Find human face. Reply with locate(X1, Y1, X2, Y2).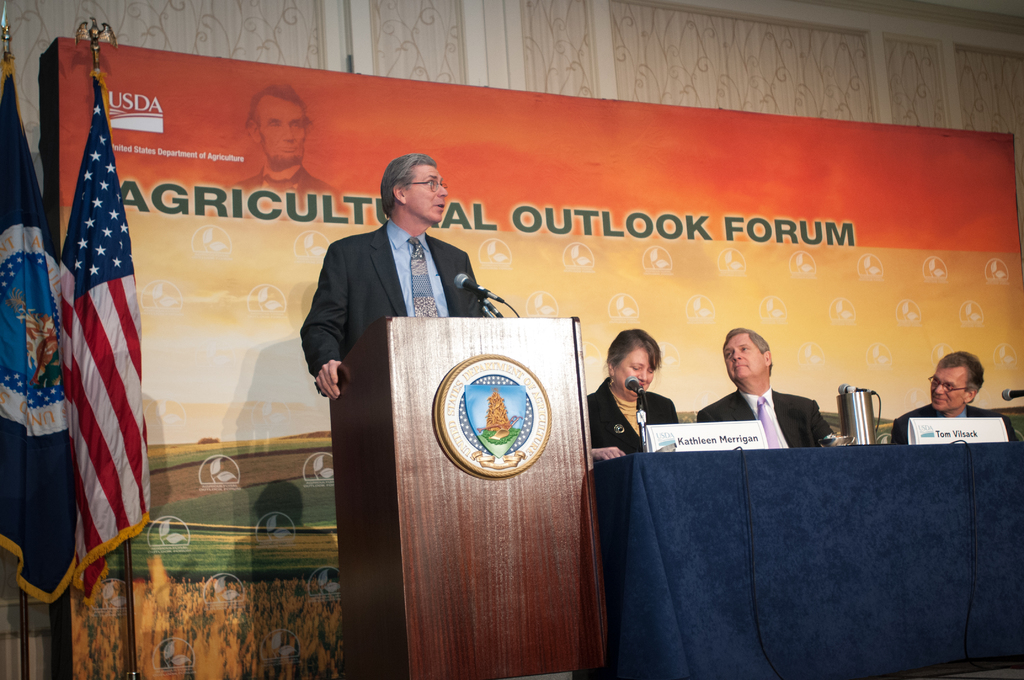
locate(927, 366, 965, 417).
